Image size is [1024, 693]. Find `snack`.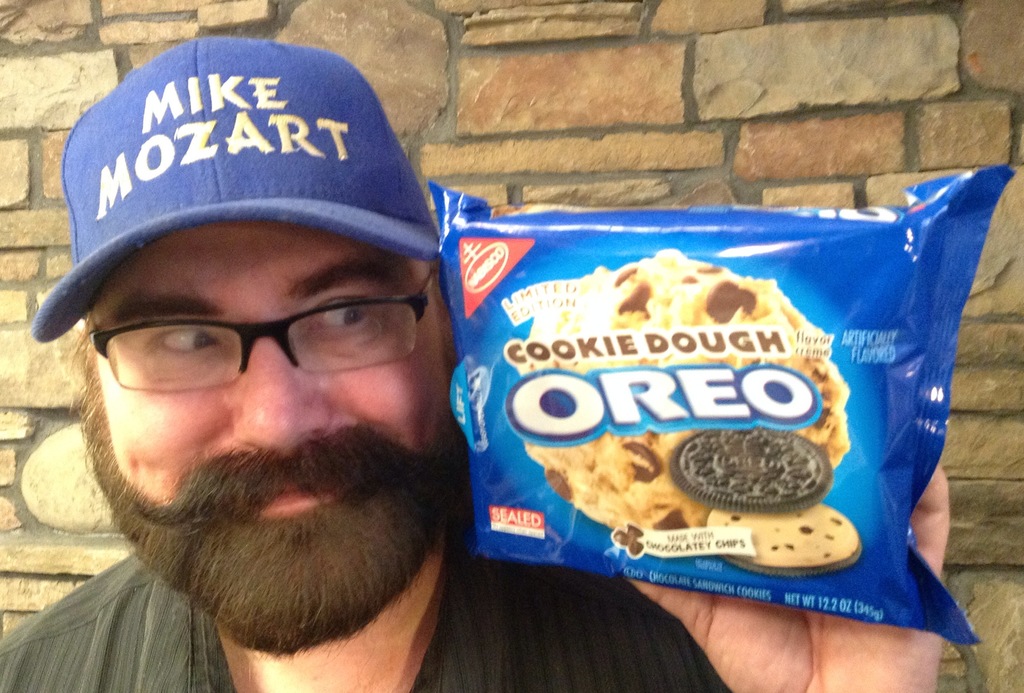
(521, 243, 847, 555).
